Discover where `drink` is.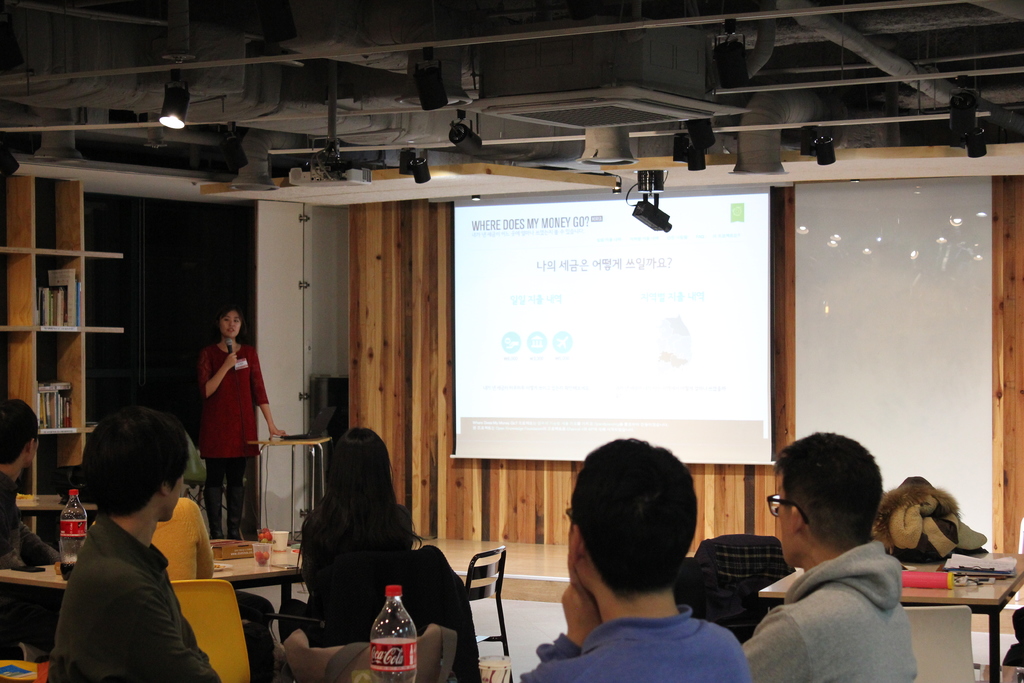
Discovered at BBox(59, 562, 79, 582).
